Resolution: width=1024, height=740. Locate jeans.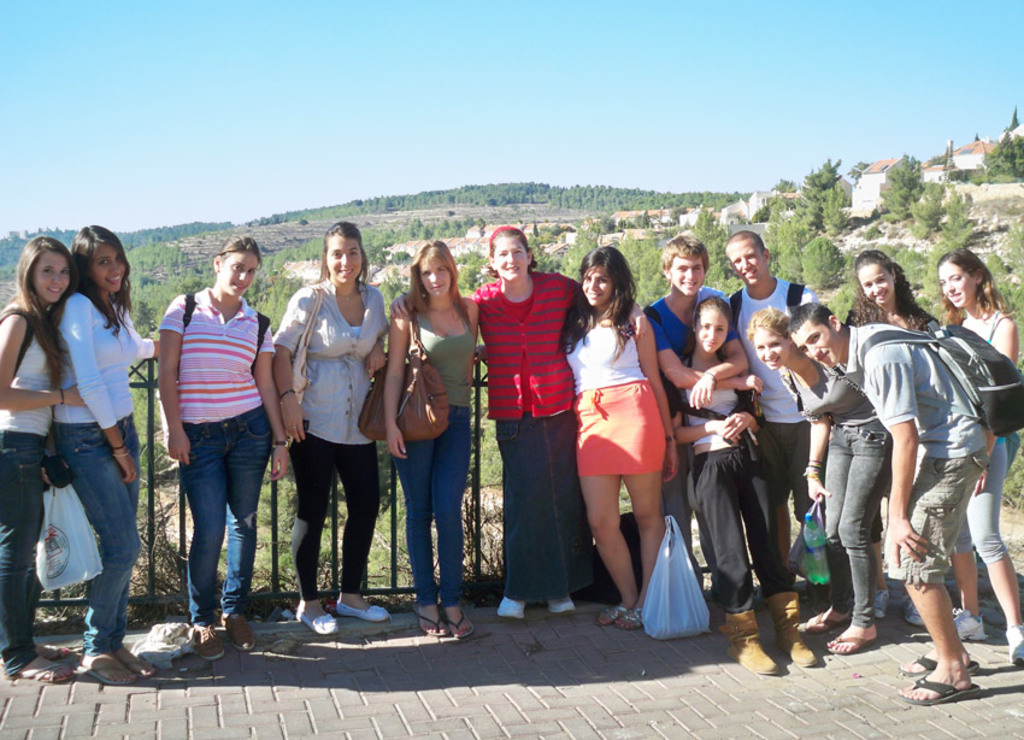
bbox=(175, 410, 270, 618).
